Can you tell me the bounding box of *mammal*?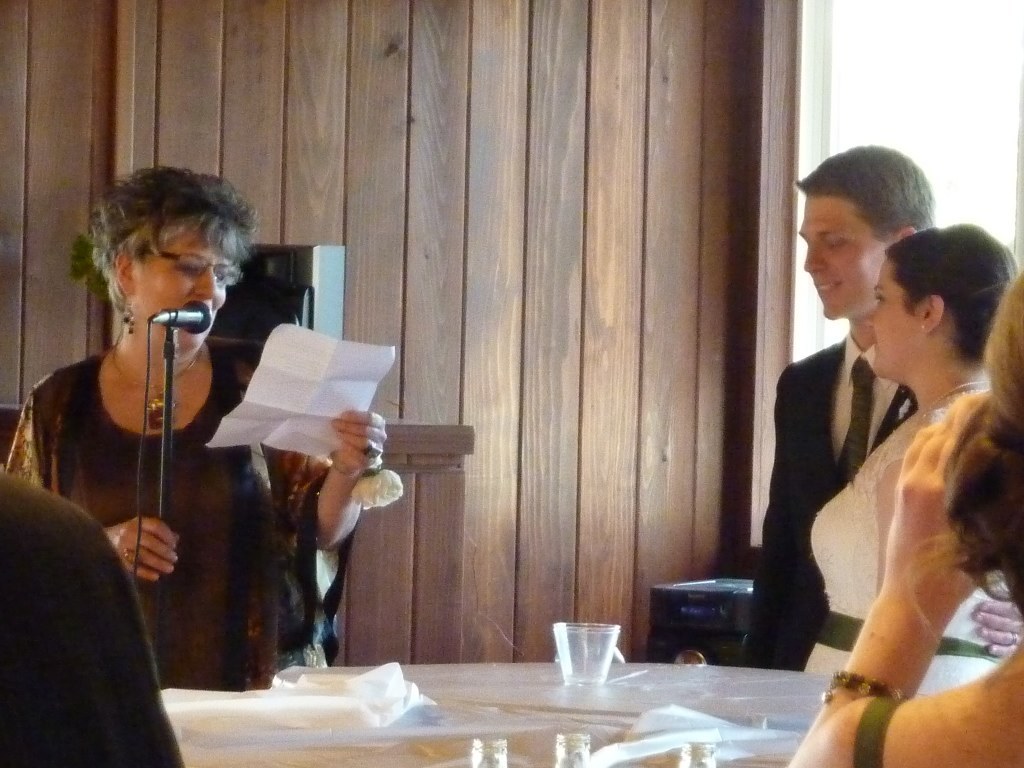
(743,142,937,672).
